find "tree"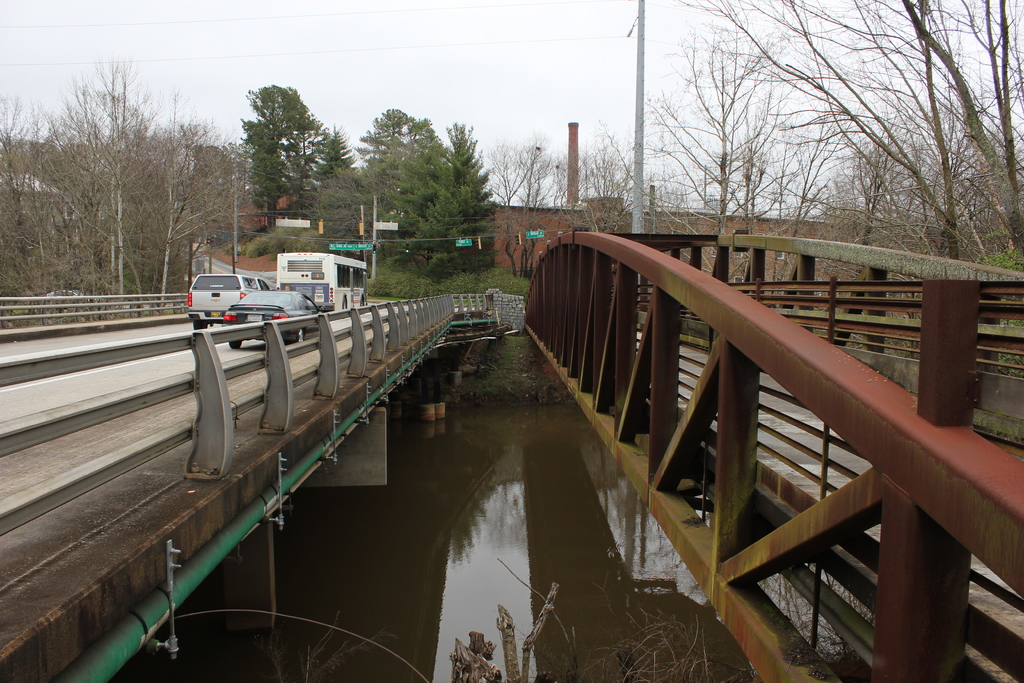
x1=484 y1=130 x2=549 y2=284
